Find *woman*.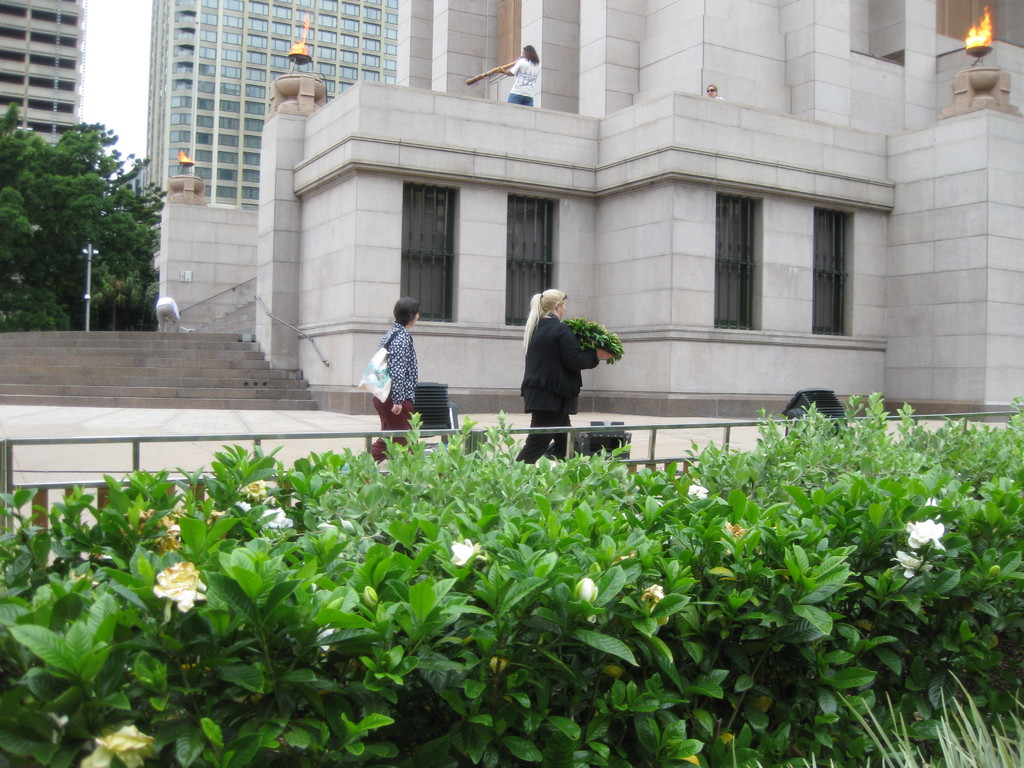
bbox(525, 288, 607, 455).
